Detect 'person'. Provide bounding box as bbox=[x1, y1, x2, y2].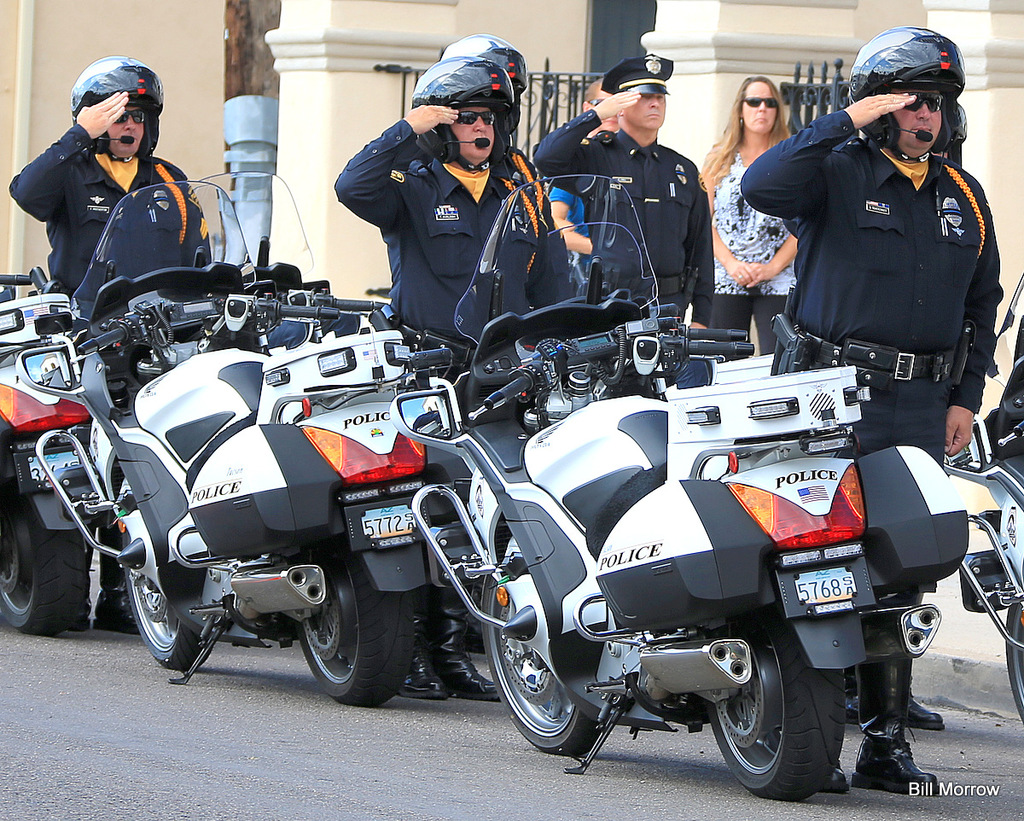
bbox=[549, 81, 621, 293].
